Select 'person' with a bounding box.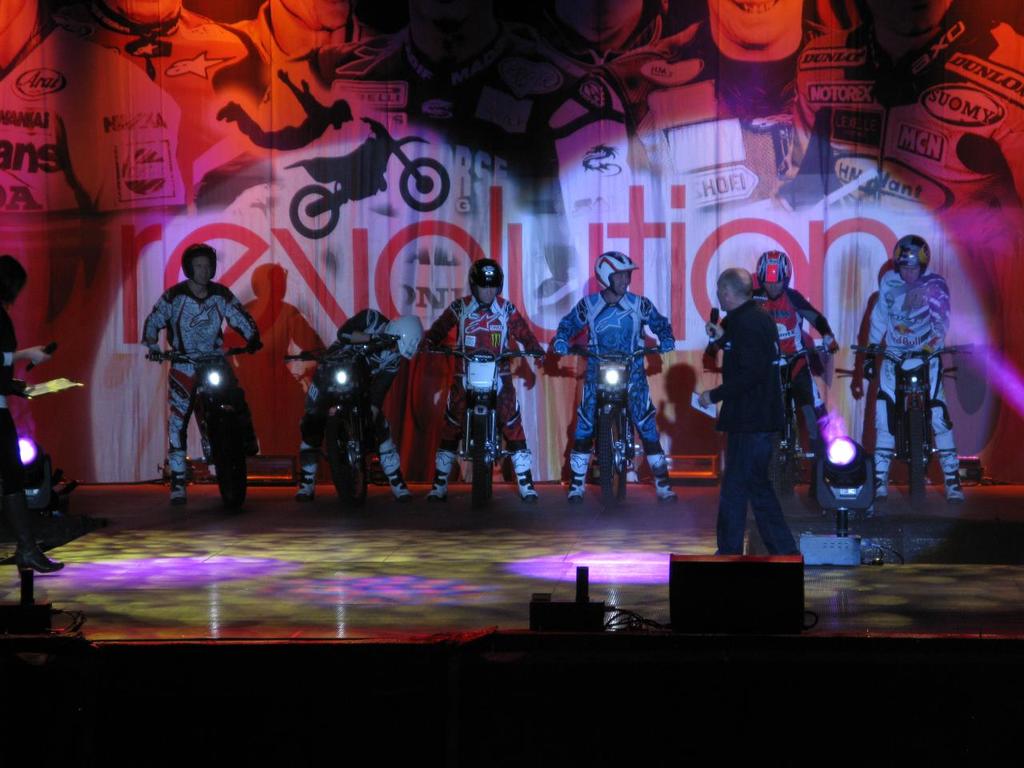
bbox=[706, 252, 839, 464].
